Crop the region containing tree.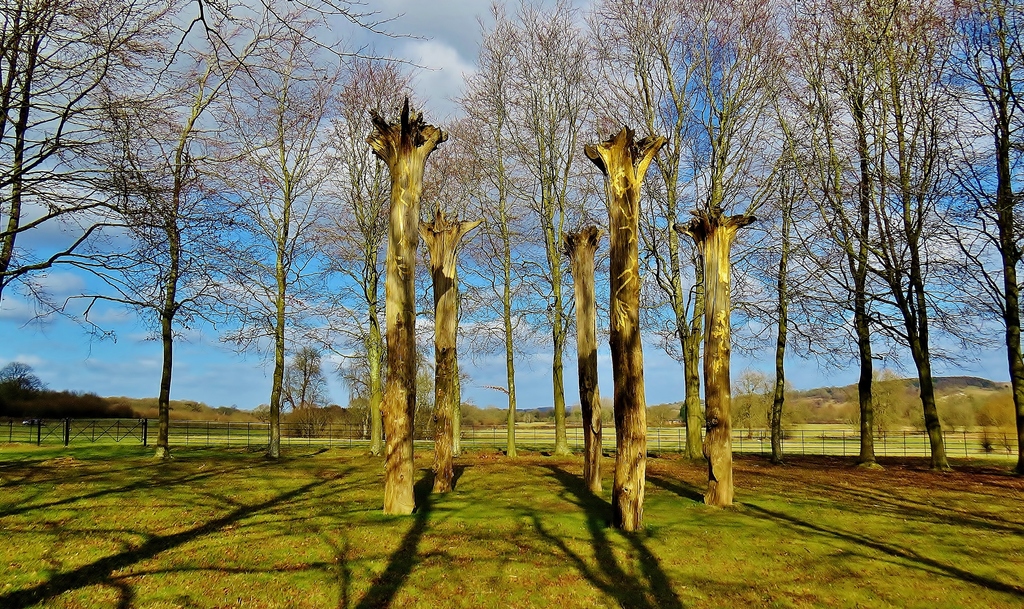
Crop region: l=863, t=371, r=904, b=441.
